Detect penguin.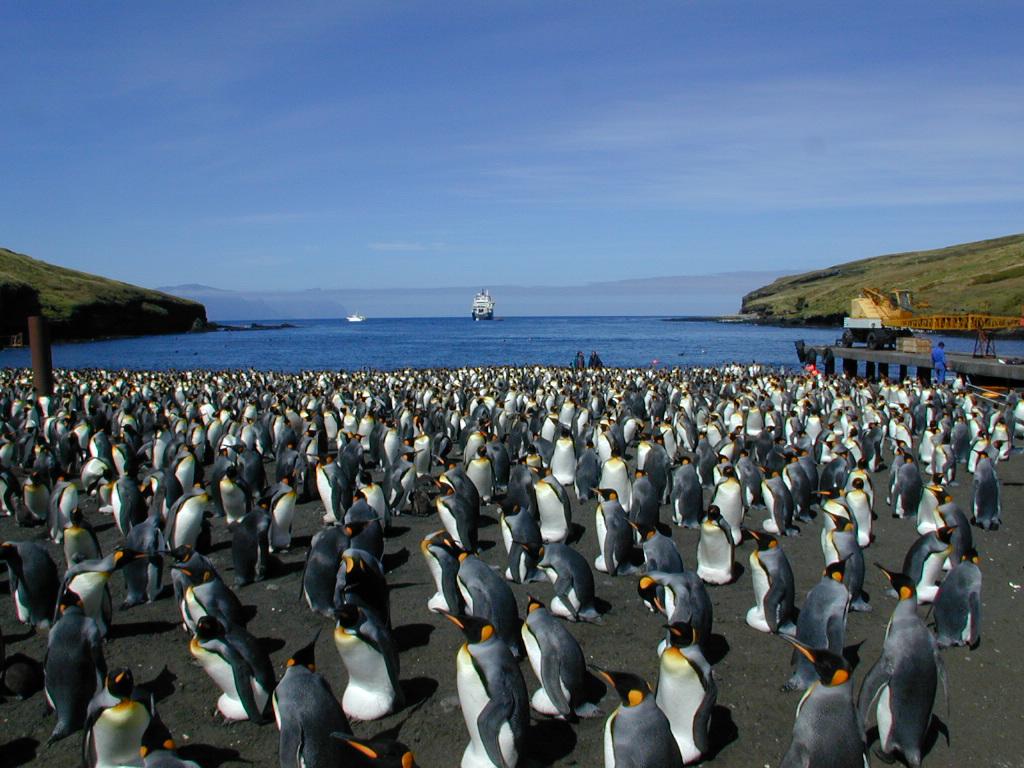
Detected at 691/509/744/586.
